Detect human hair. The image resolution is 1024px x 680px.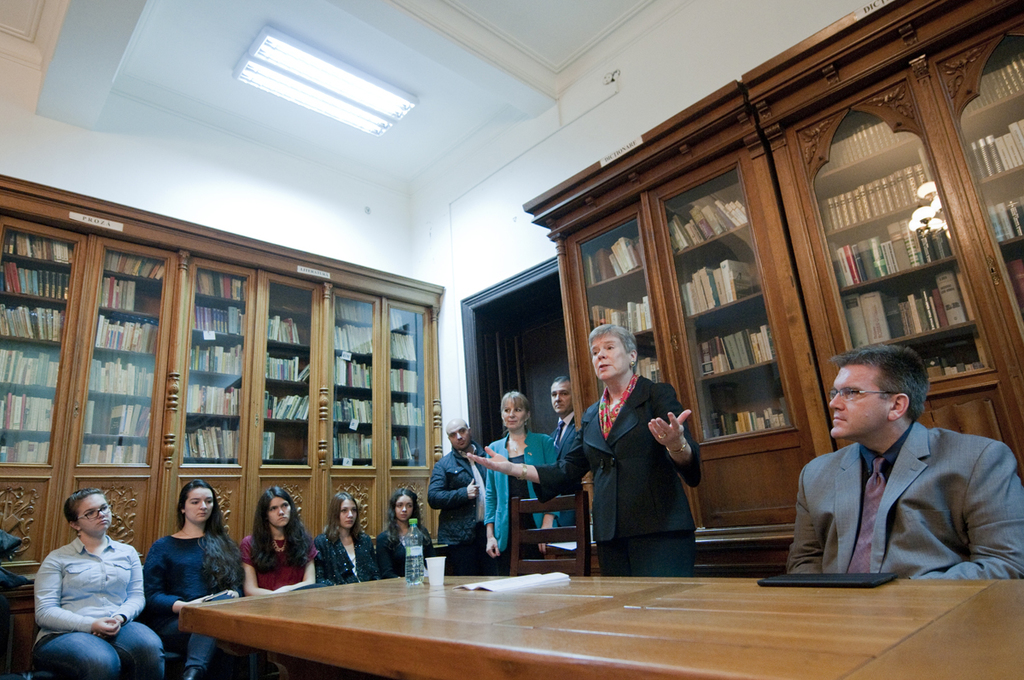
l=499, t=389, r=531, b=435.
